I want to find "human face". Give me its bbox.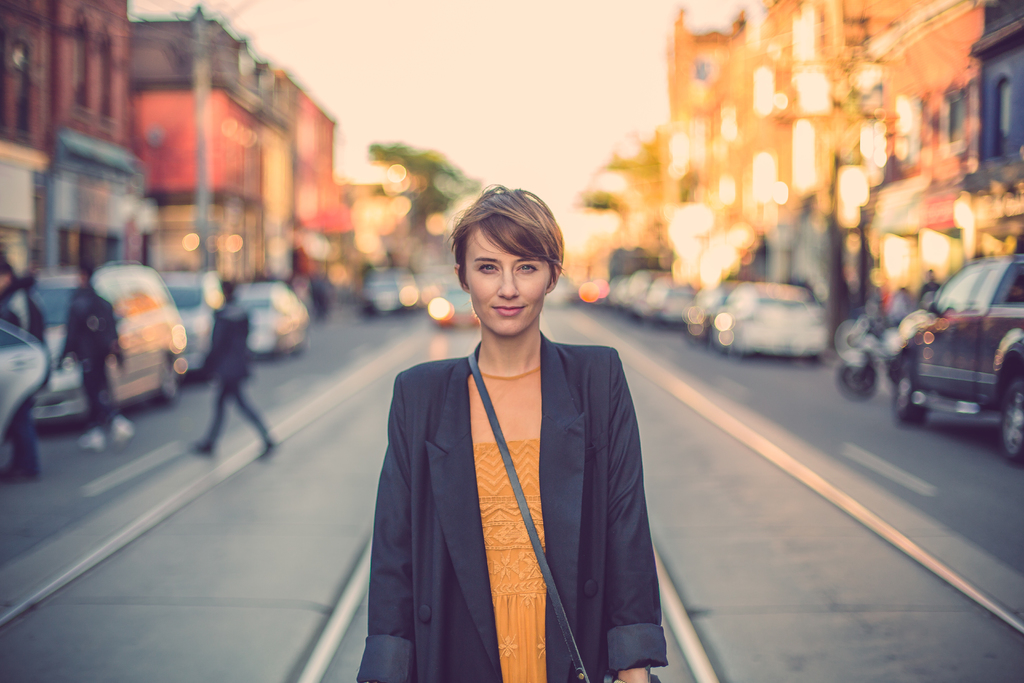
l=463, t=222, r=552, b=338.
